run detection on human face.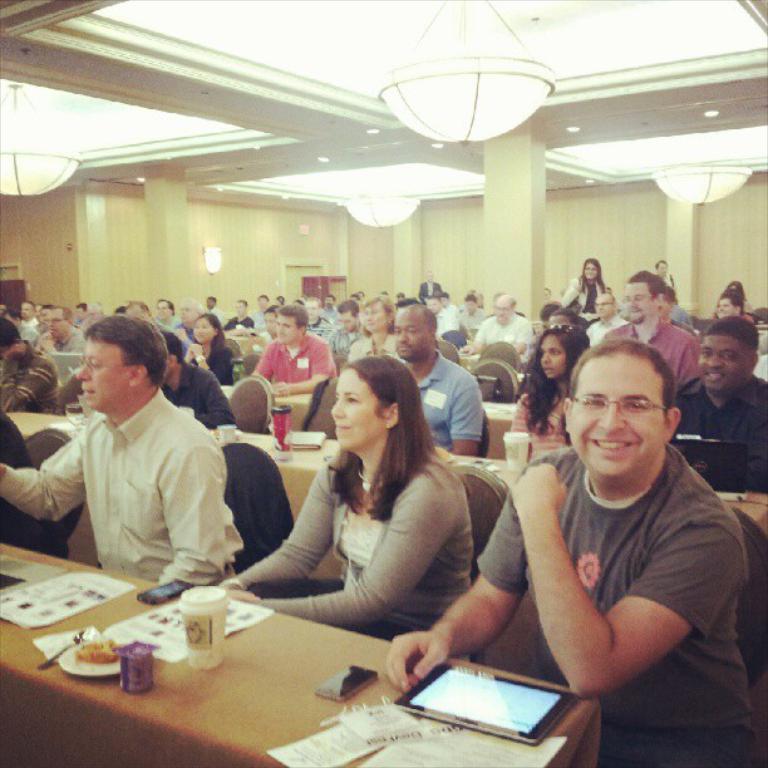
Result: [162, 304, 176, 317].
